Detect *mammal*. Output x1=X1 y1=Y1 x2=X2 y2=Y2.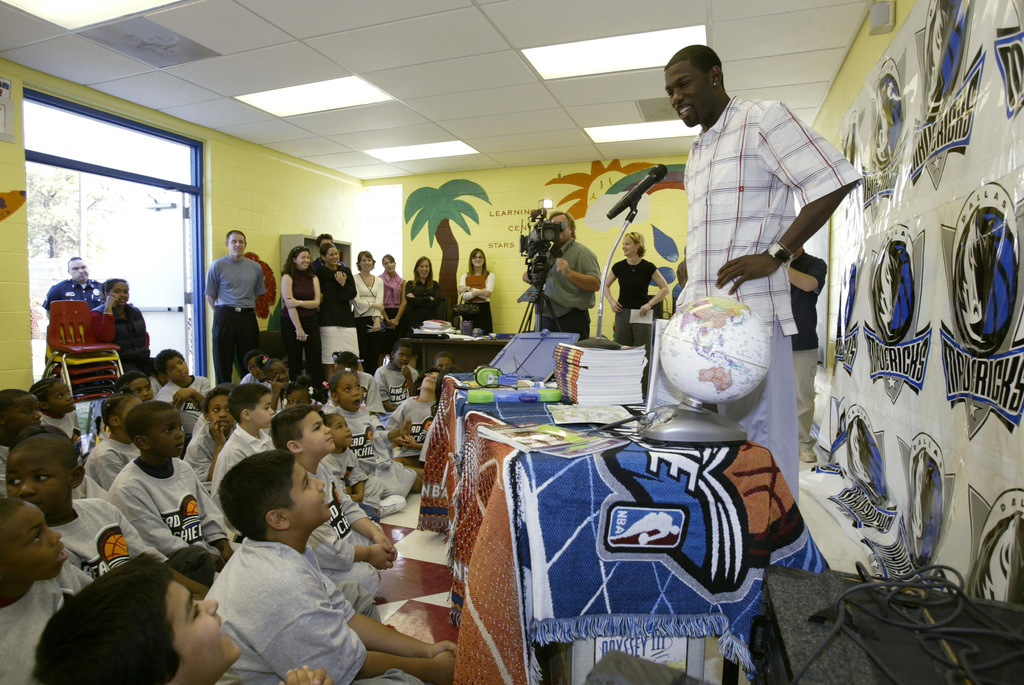
x1=600 y1=230 x2=671 y2=397.
